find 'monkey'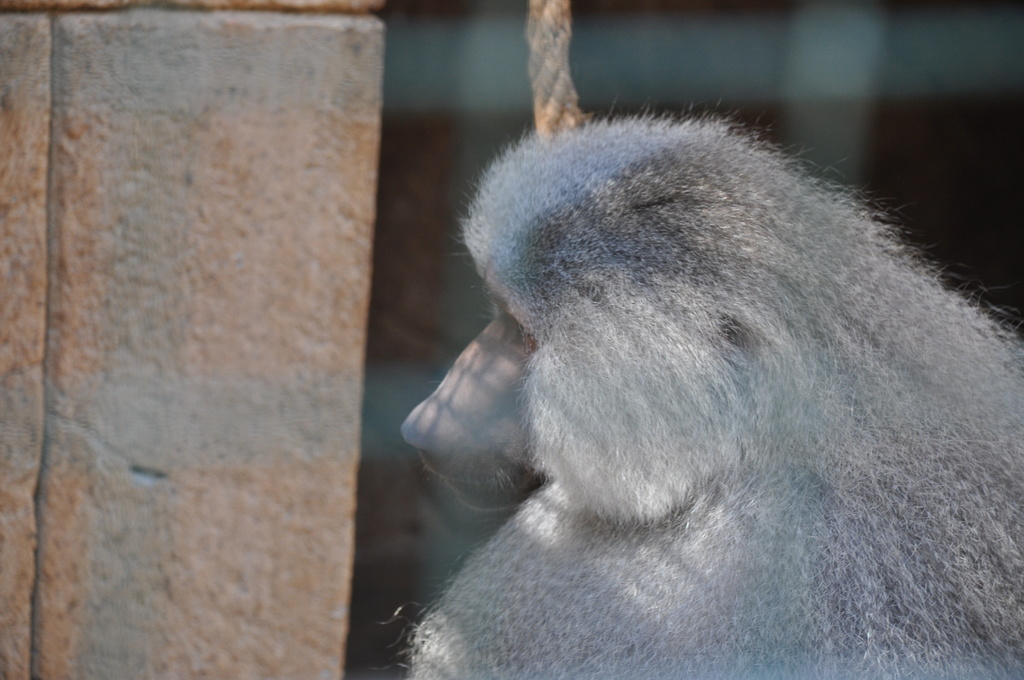
376, 67, 1010, 679
